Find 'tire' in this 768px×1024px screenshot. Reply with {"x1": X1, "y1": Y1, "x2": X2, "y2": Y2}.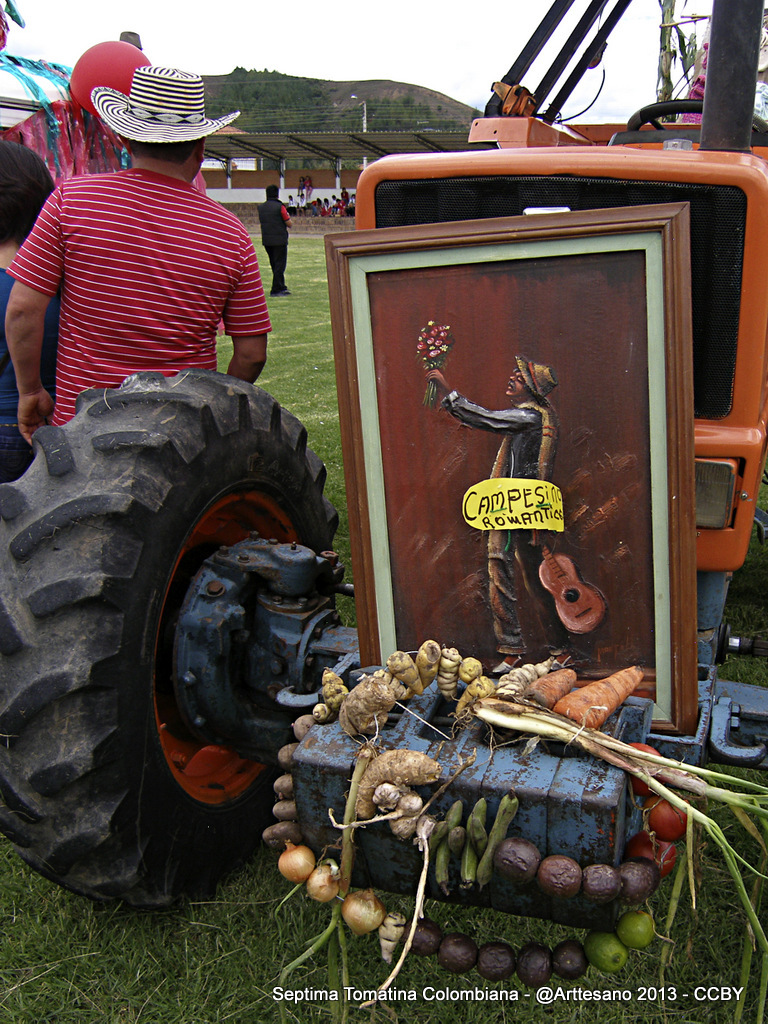
{"x1": 0, "y1": 355, "x2": 338, "y2": 891}.
